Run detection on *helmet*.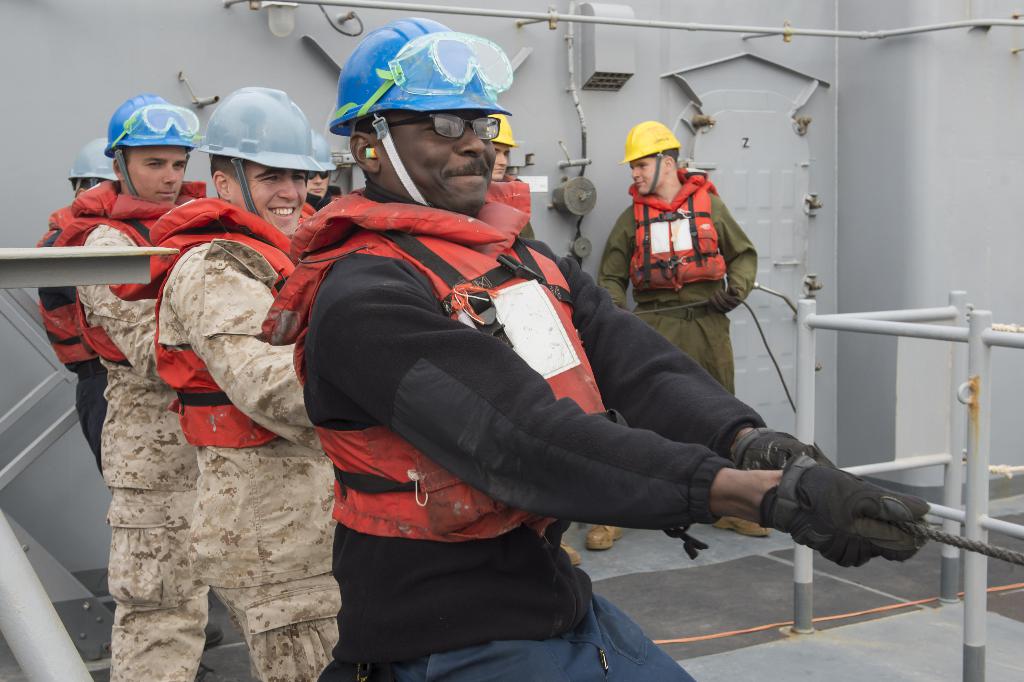
Result: [490, 110, 522, 189].
